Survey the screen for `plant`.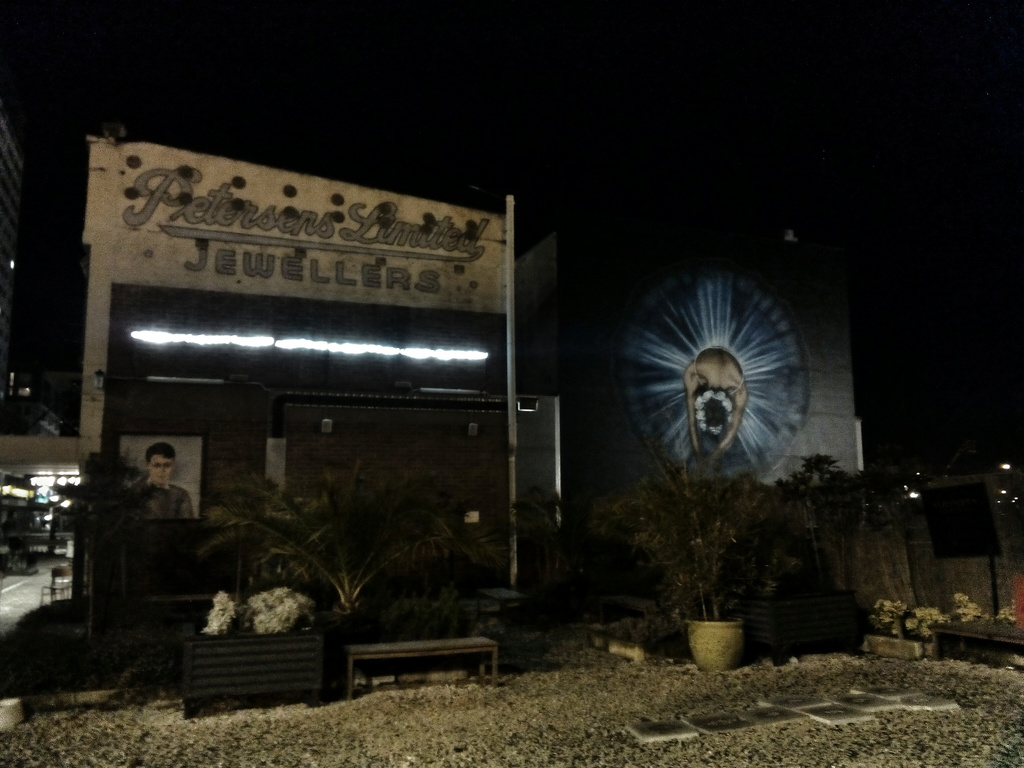
Survey found: {"left": 867, "top": 590, "right": 900, "bottom": 633}.
